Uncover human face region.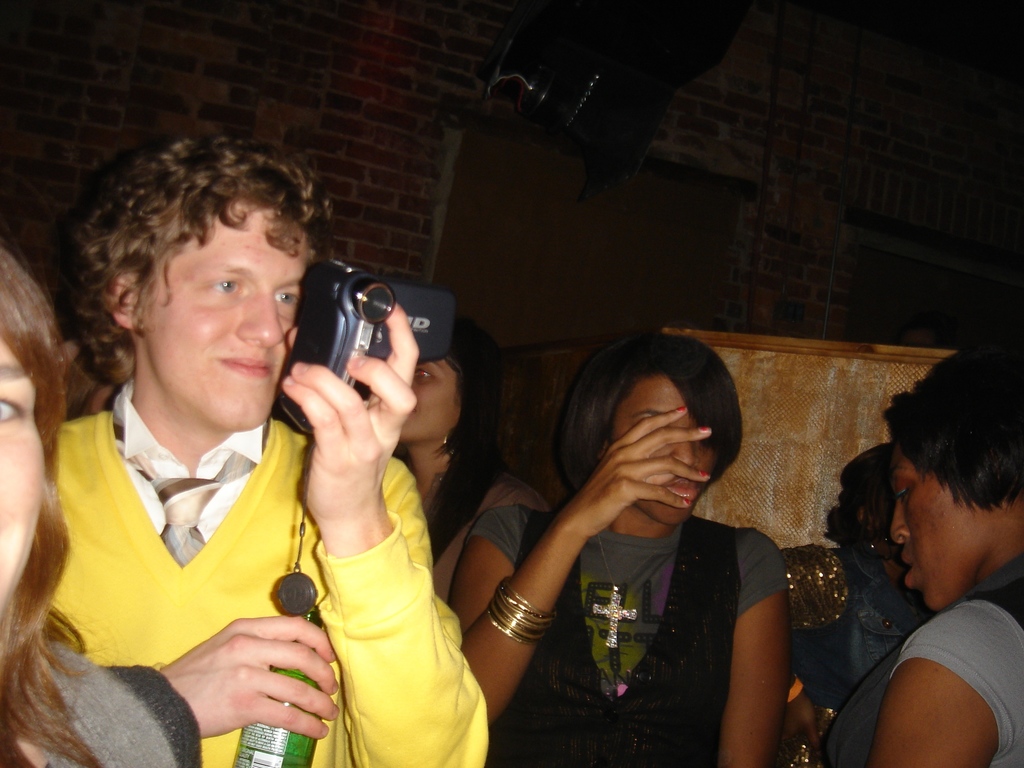
Uncovered: locate(138, 206, 300, 424).
